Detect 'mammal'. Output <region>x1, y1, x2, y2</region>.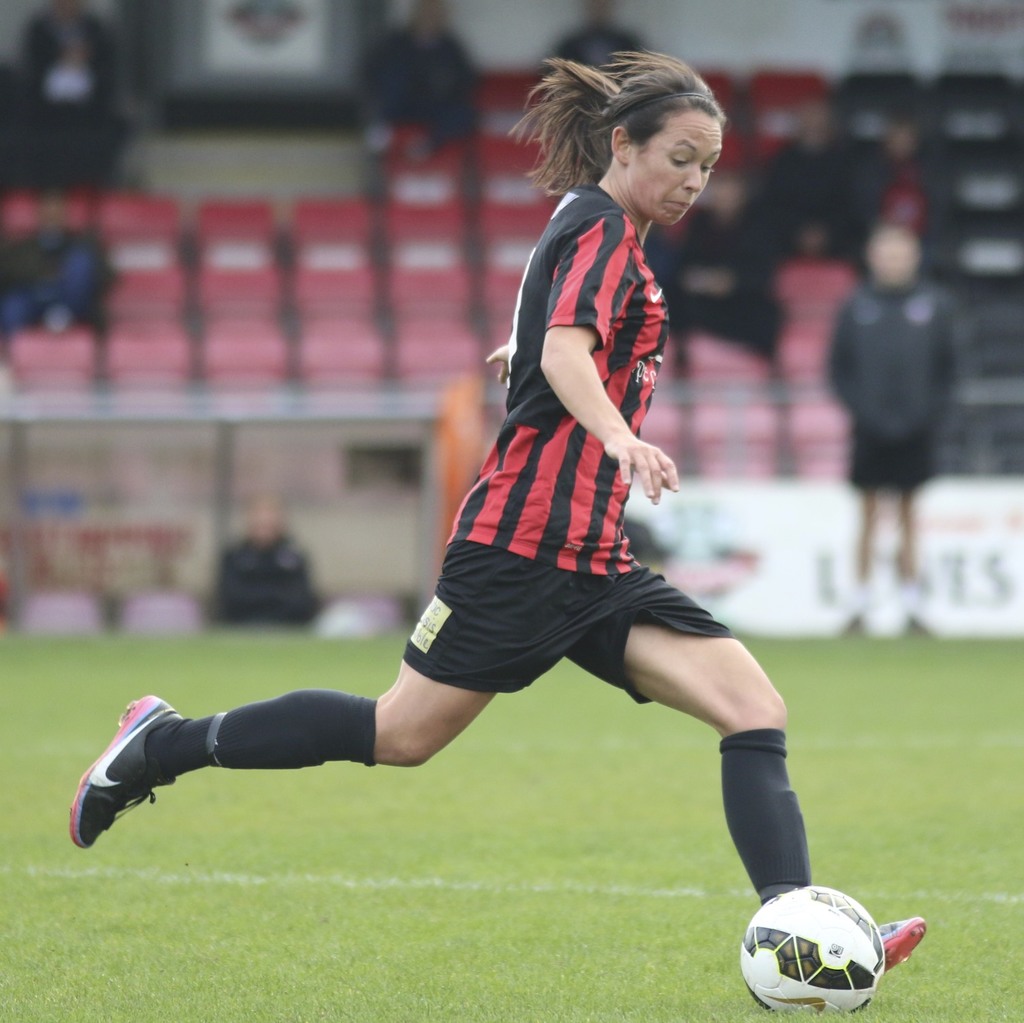
<region>818, 170, 978, 634</region>.
